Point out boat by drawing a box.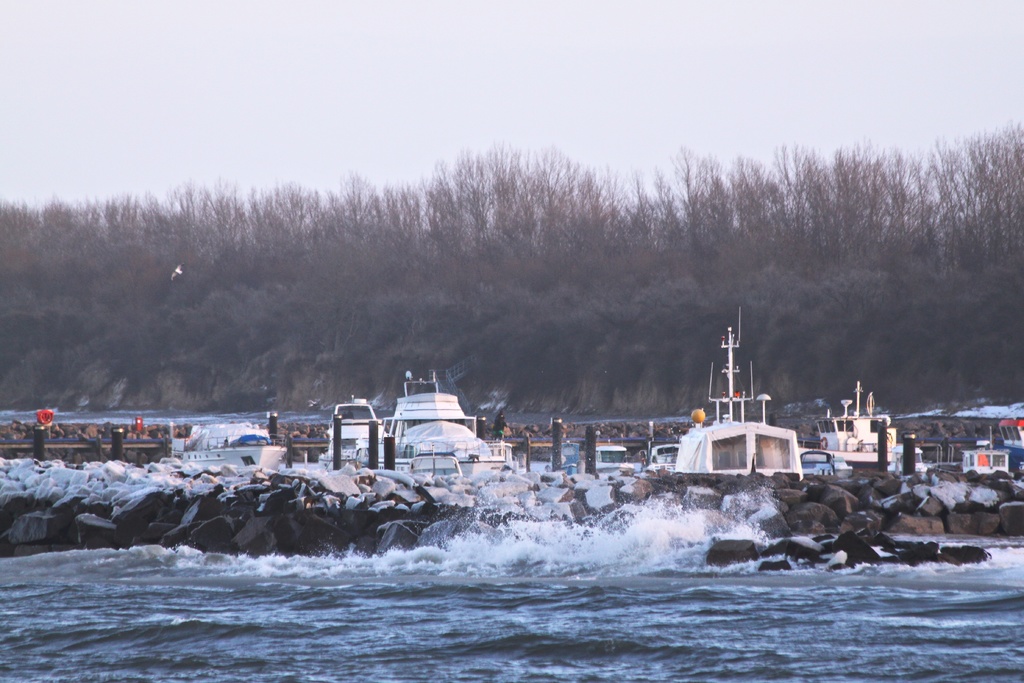
box=[376, 366, 509, 473].
